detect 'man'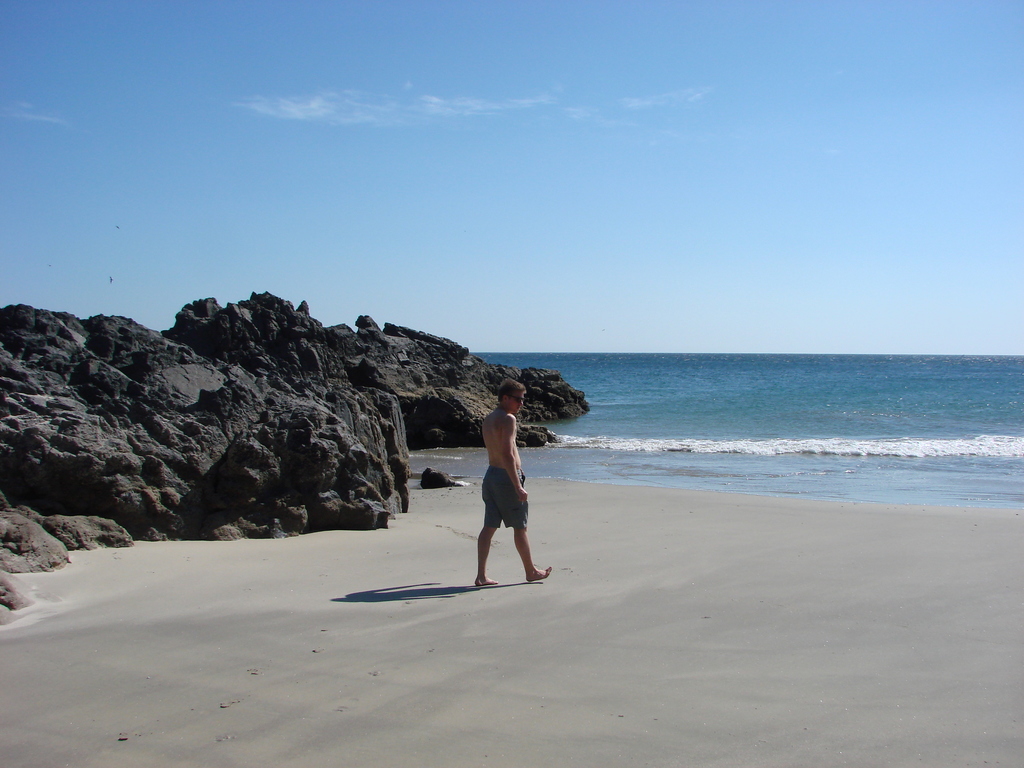
<bbox>454, 392, 546, 599</bbox>
